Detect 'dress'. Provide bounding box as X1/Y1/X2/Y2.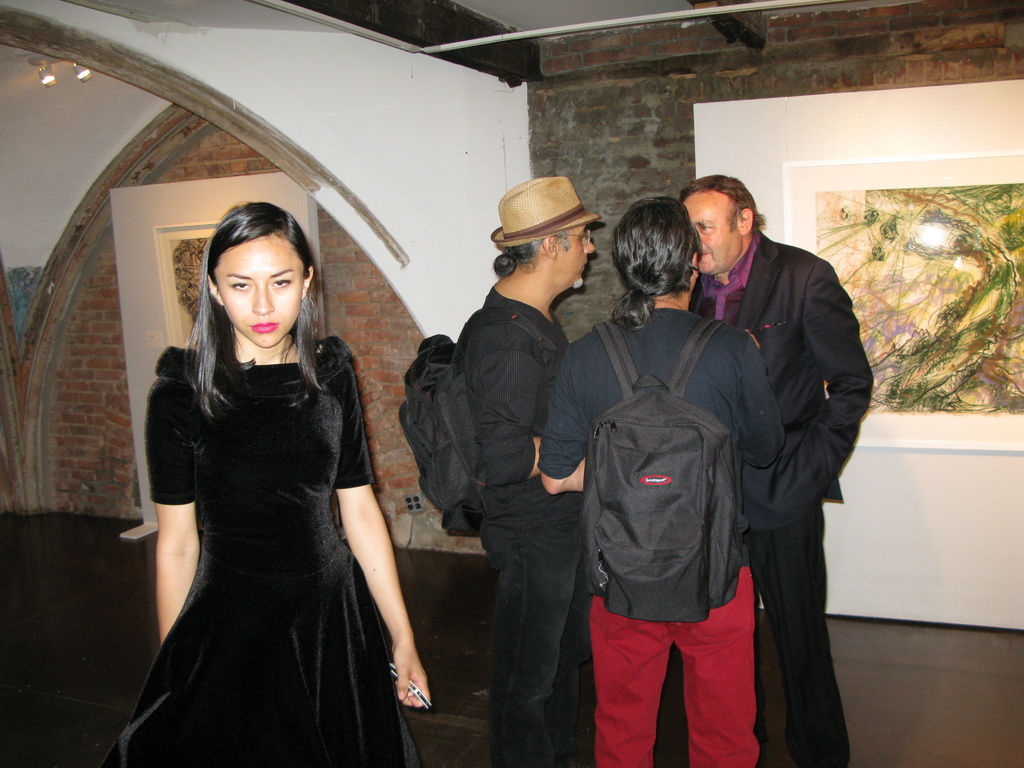
80/336/422/767.
